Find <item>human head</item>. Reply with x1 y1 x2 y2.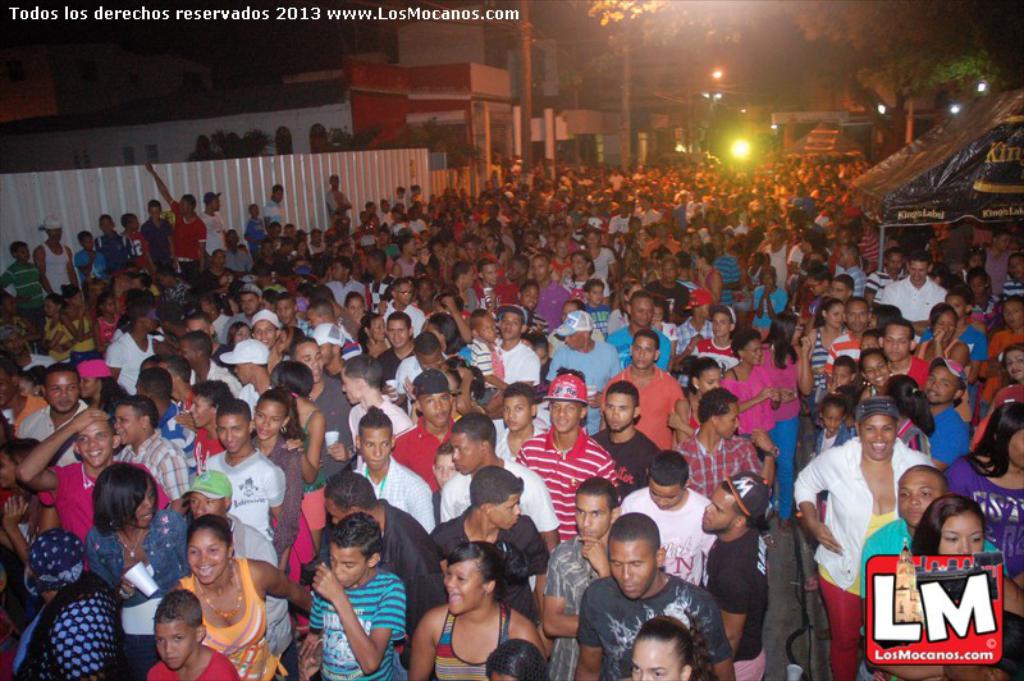
356 405 396 469.
